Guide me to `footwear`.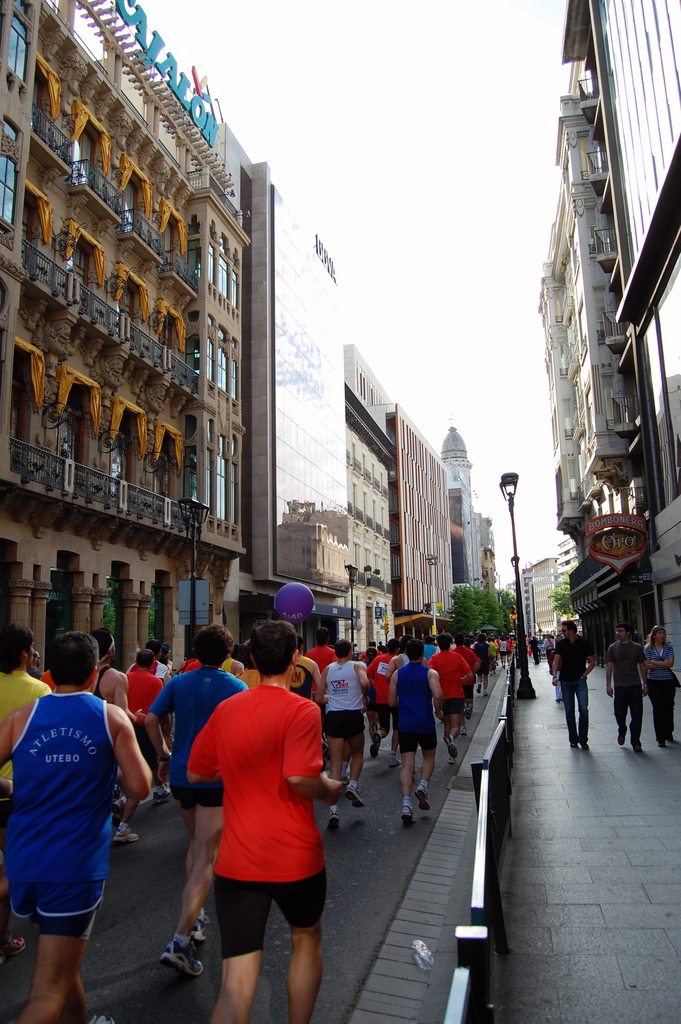
Guidance: [154, 788, 170, 802].
